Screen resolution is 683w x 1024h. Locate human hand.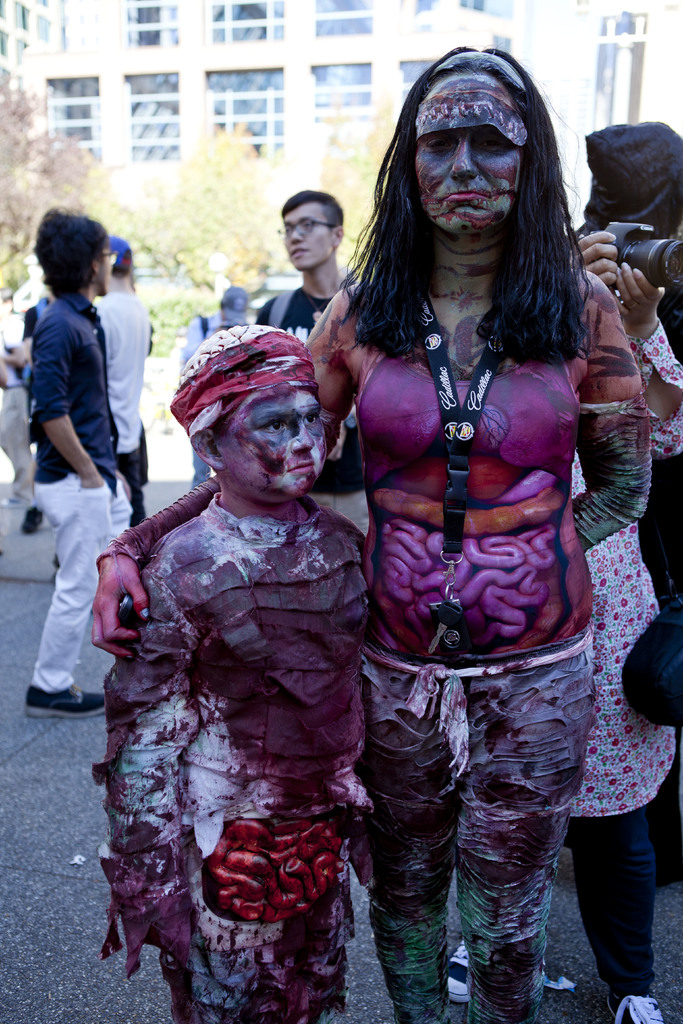
locate(0, 340, 29, 370).
